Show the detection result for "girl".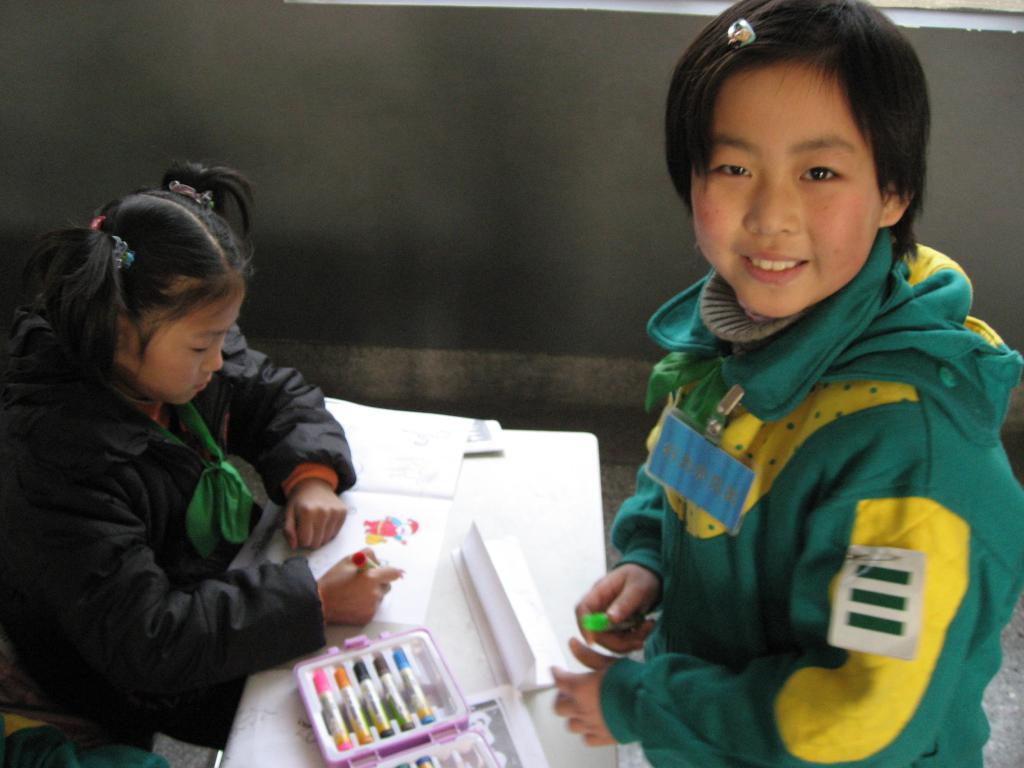
(0,165,407,748).
